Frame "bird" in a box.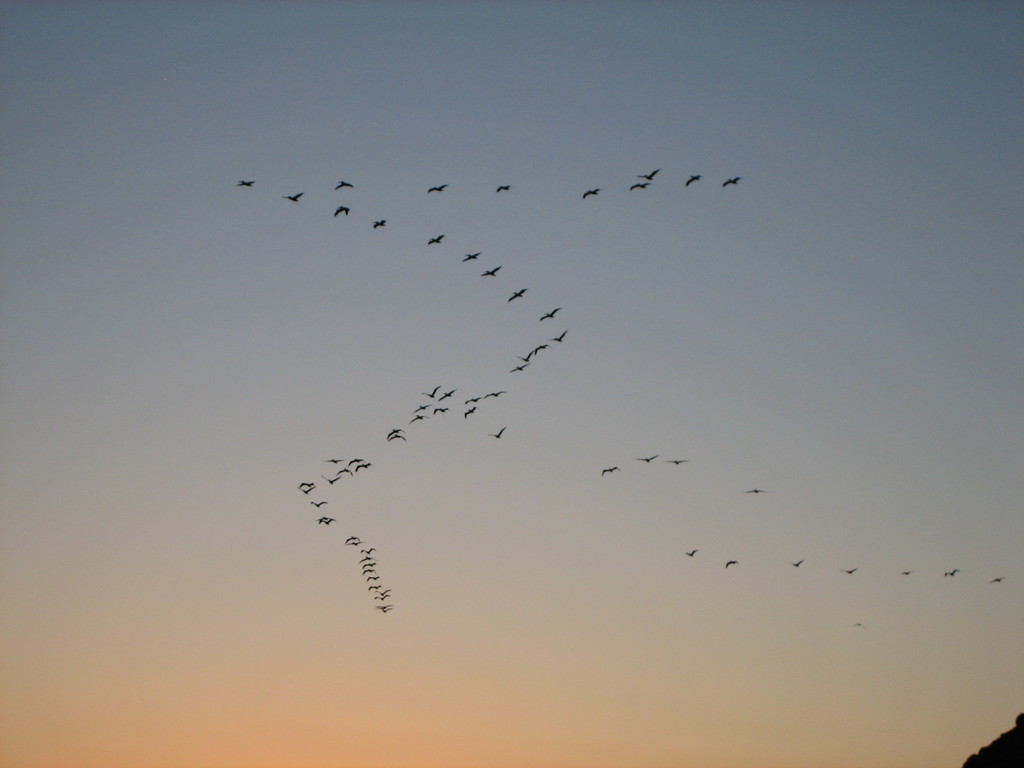
select_region(672, 458, 685, 464).
